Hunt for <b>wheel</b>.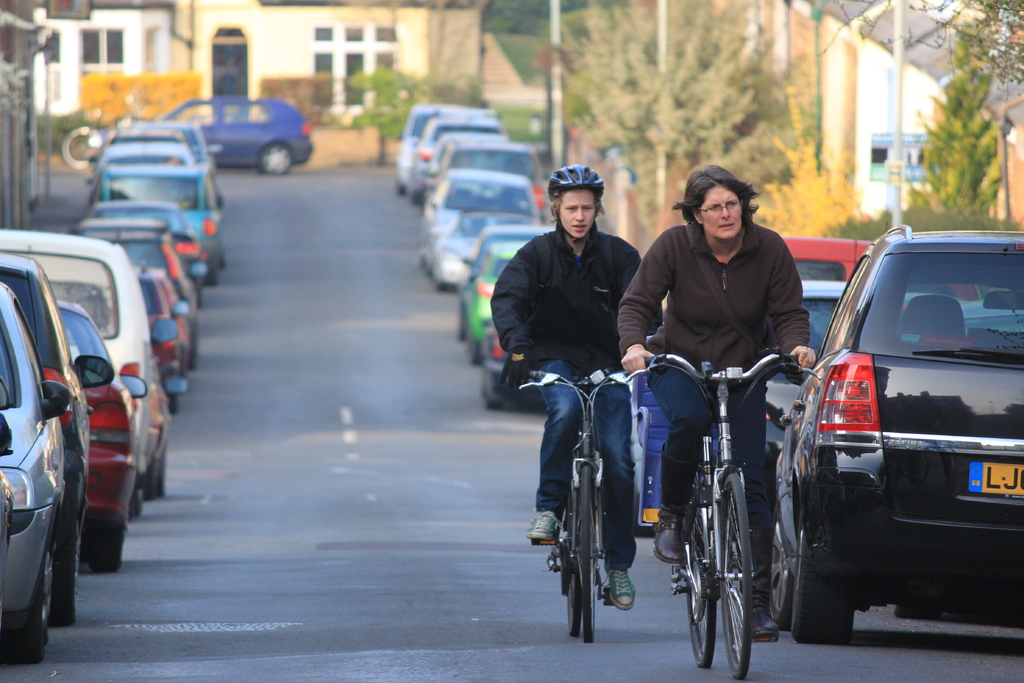
Hunted down at (x1=90, y1=528, x2=121, y2=572).
